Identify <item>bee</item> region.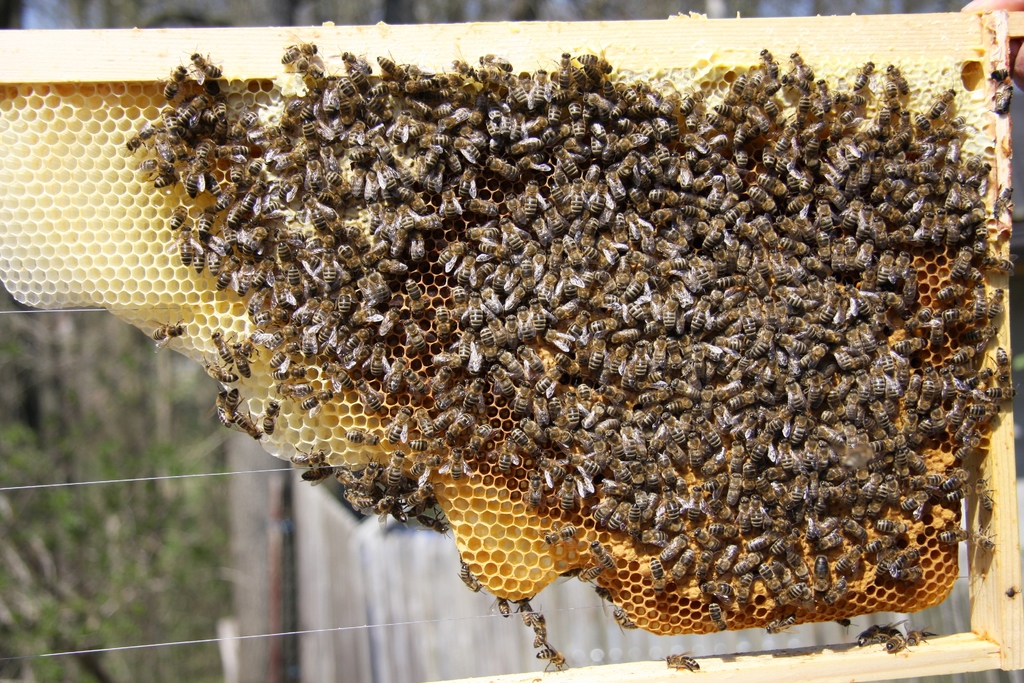
Region: (left=751, top=81, right=783, bottom=100).
